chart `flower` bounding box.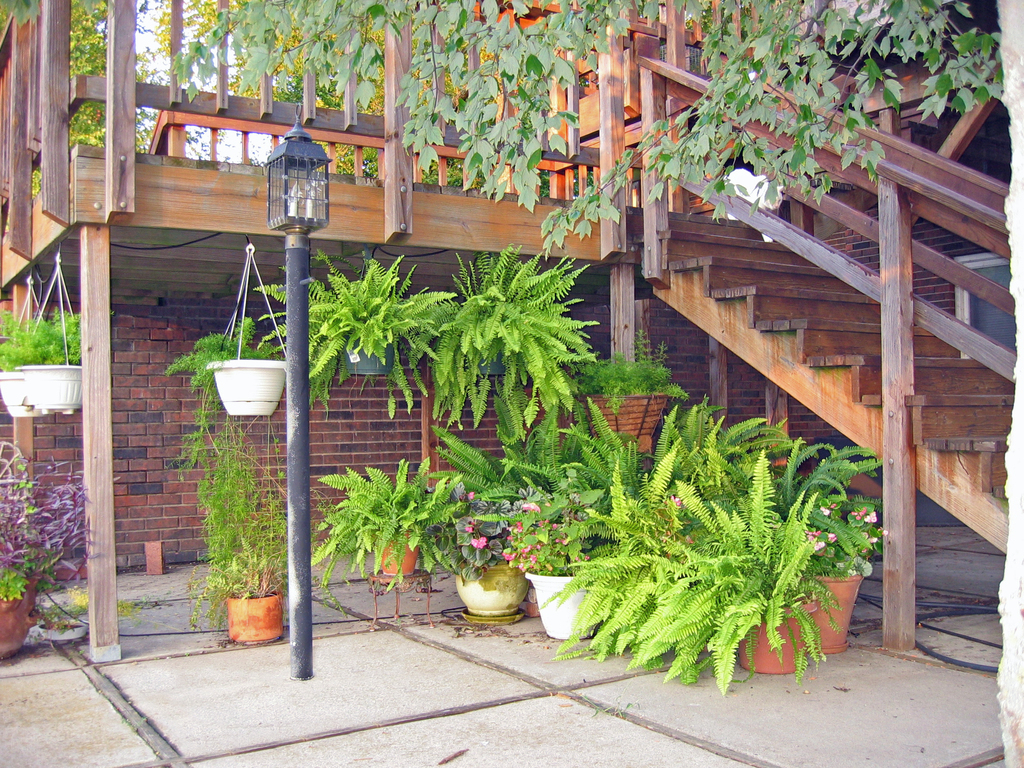
Charted: (801, 531, 824, 551).
